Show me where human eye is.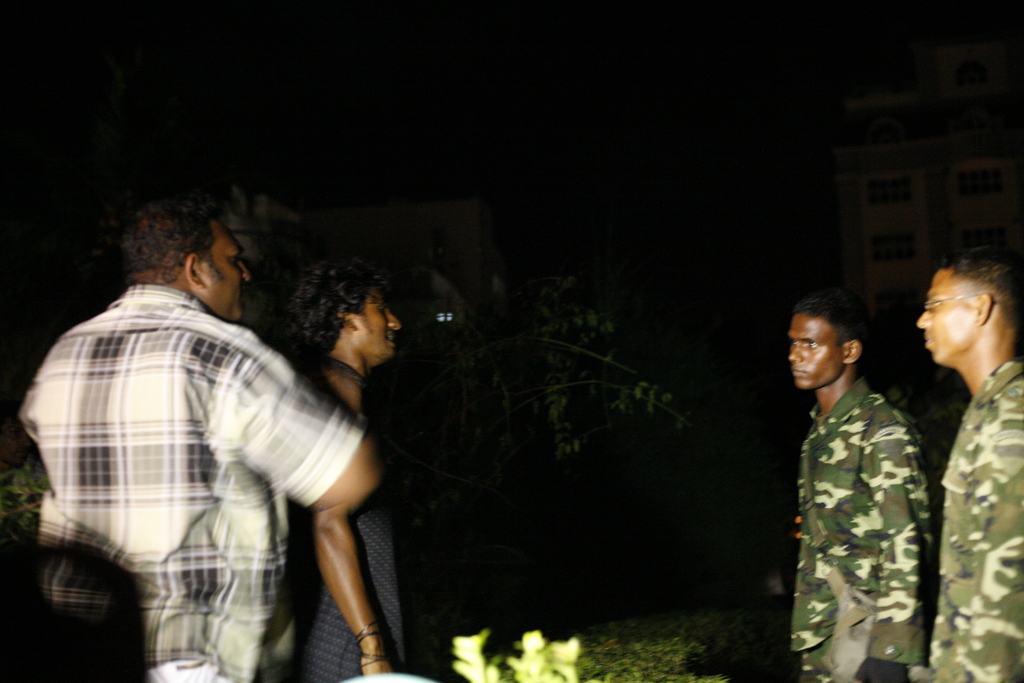
human eye is at box(806, 337, 817, 351).
